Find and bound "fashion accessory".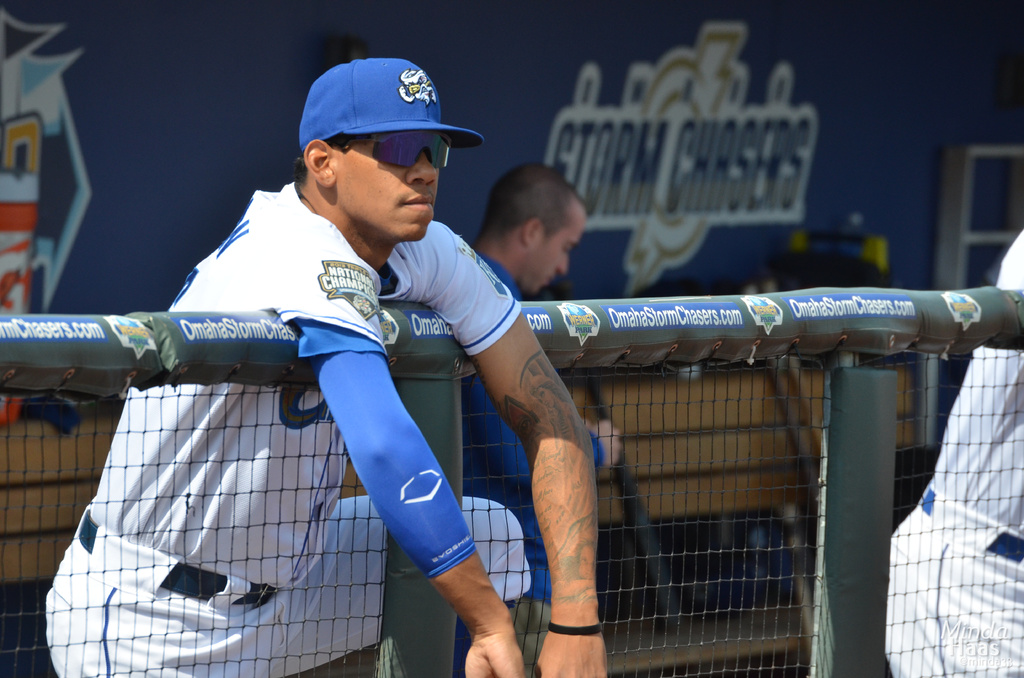
Bound: 294:56:484:149.
